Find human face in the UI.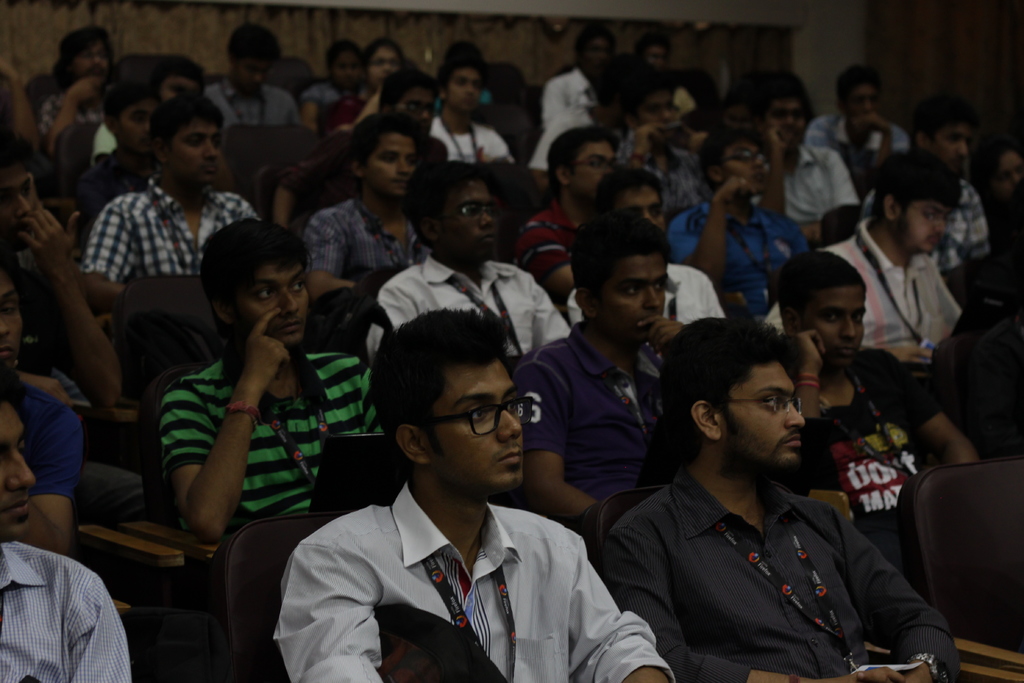
UI element at <bbox>229, 263, 309, 348</bbox>.
